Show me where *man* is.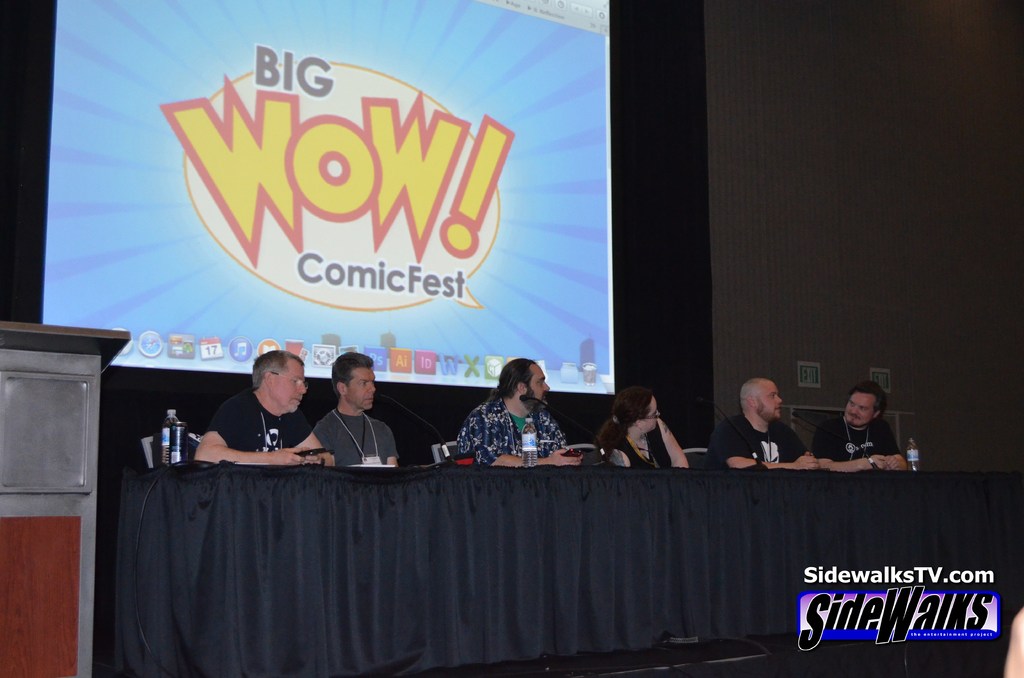
*man* is at region(457, 357, 593, 473).
